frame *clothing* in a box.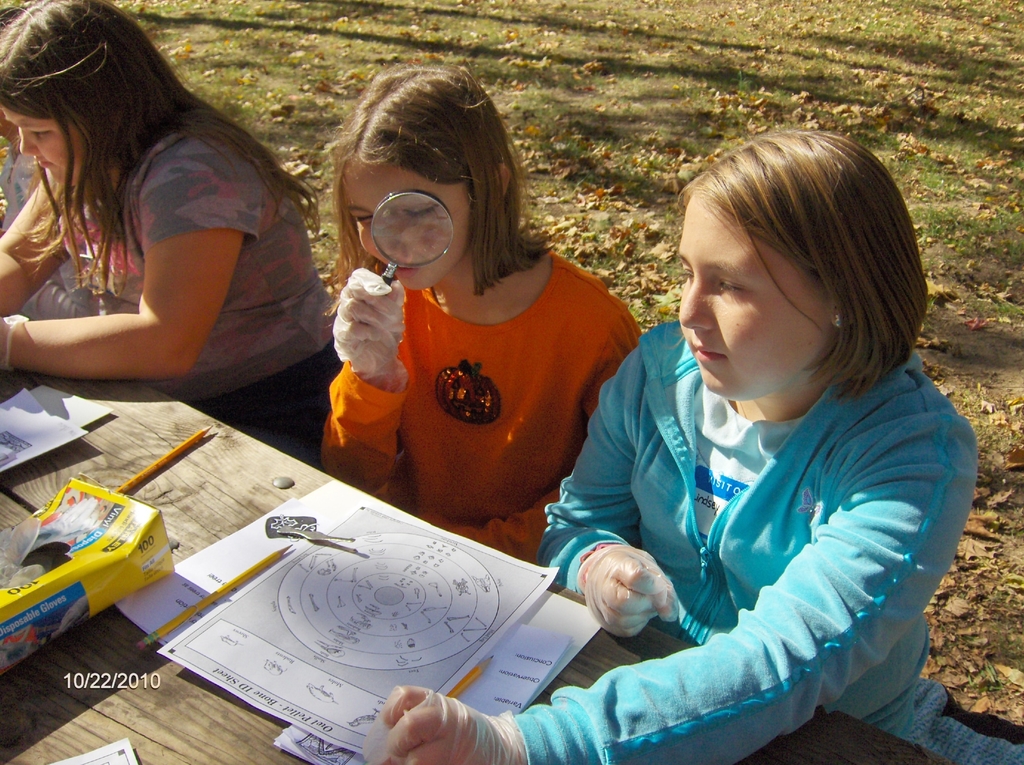
l=93, t=131, r=330, b=466.
